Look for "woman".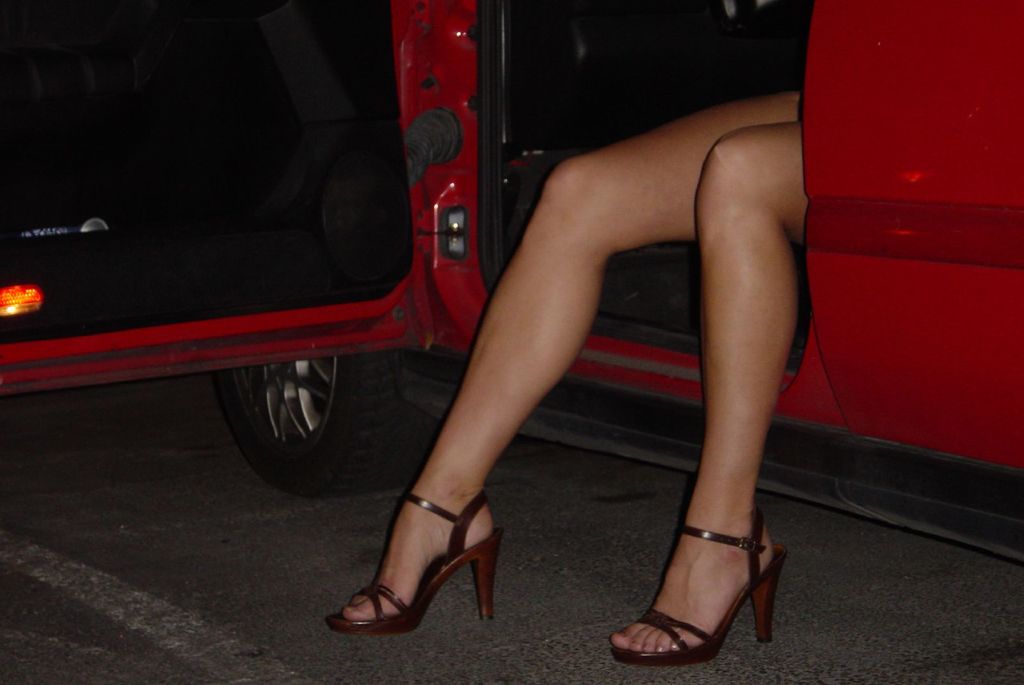
Found: crop(323, 0, 826, 644).
